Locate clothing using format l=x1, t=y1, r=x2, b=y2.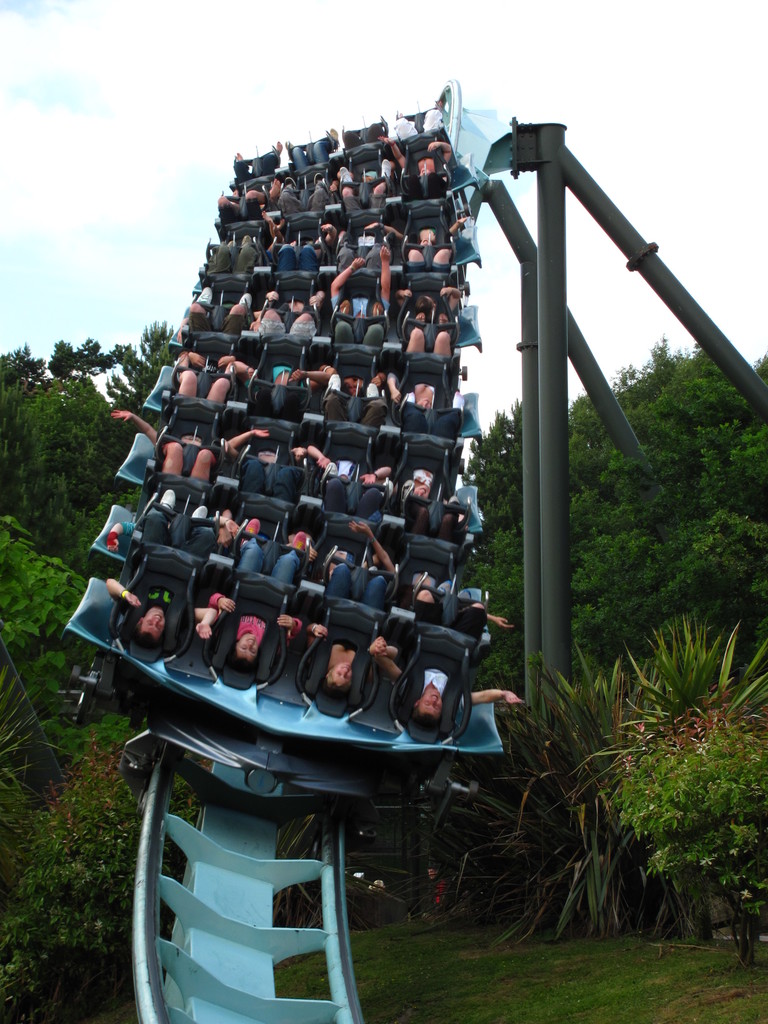
l=211, t=538, r=300, b=645.
